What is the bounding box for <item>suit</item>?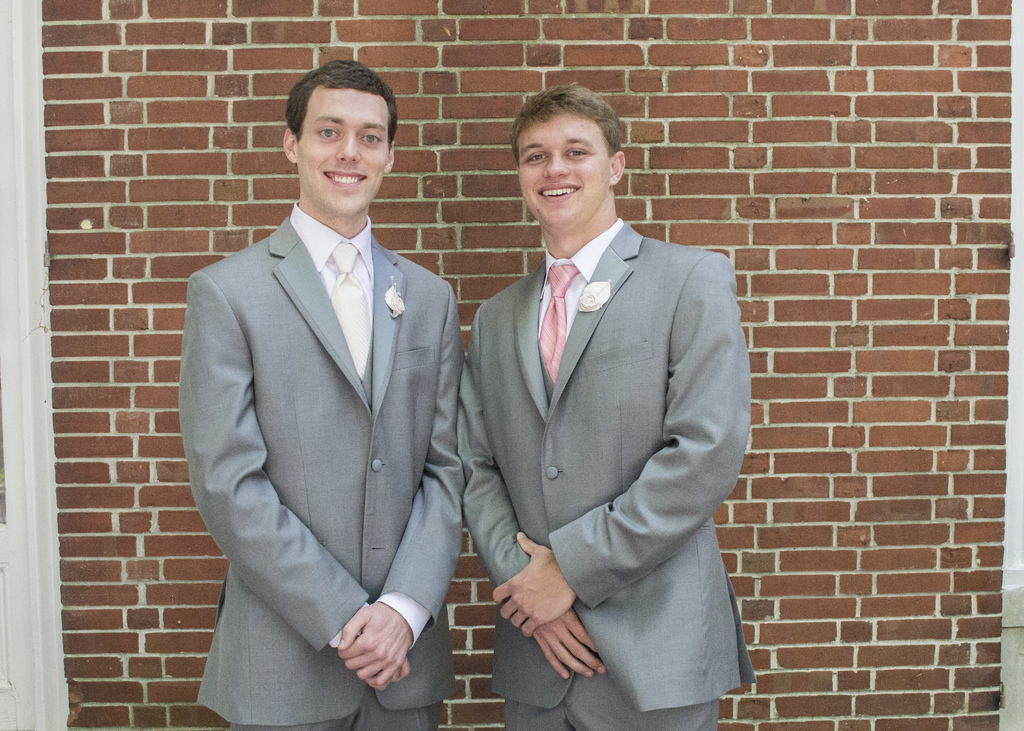
(left=456, top=218, right=756, bottom=730).
